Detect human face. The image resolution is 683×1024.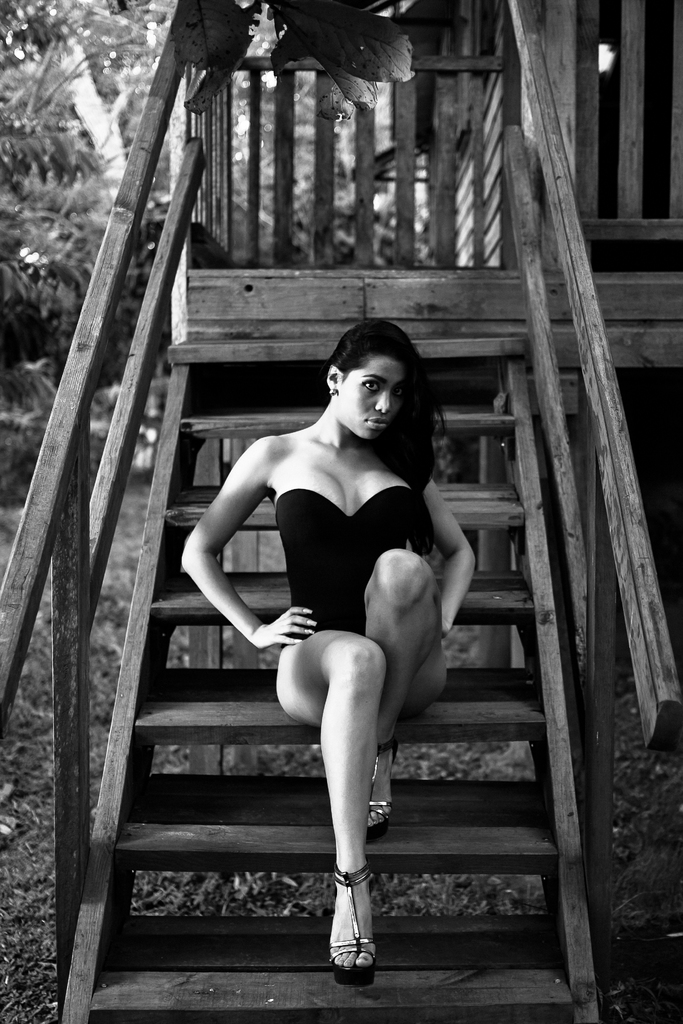
<bbox>333, 356, 413, 450</bbox>.
